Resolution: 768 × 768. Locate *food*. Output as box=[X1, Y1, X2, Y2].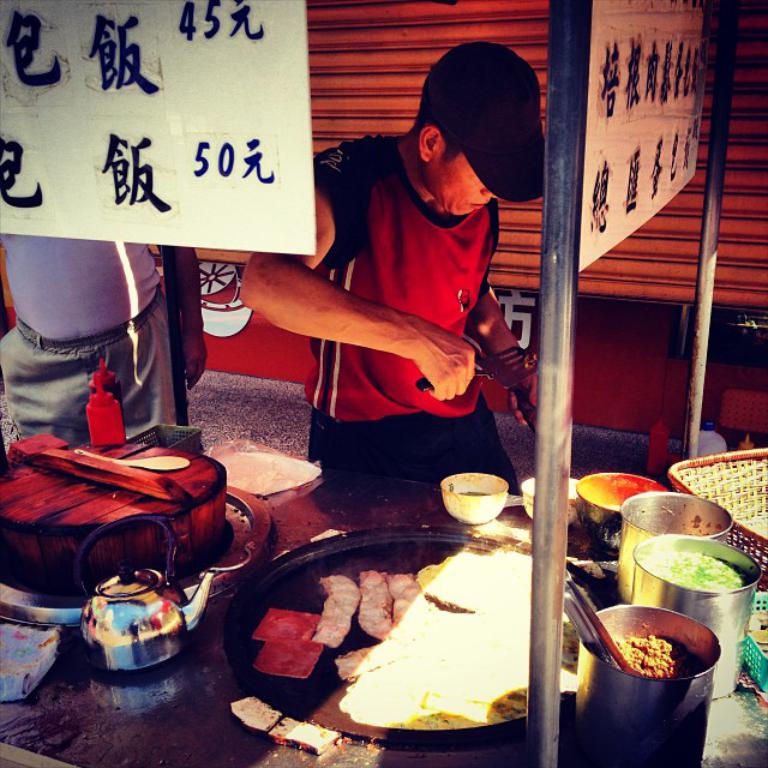
box=[318, 562, 359, 655].
